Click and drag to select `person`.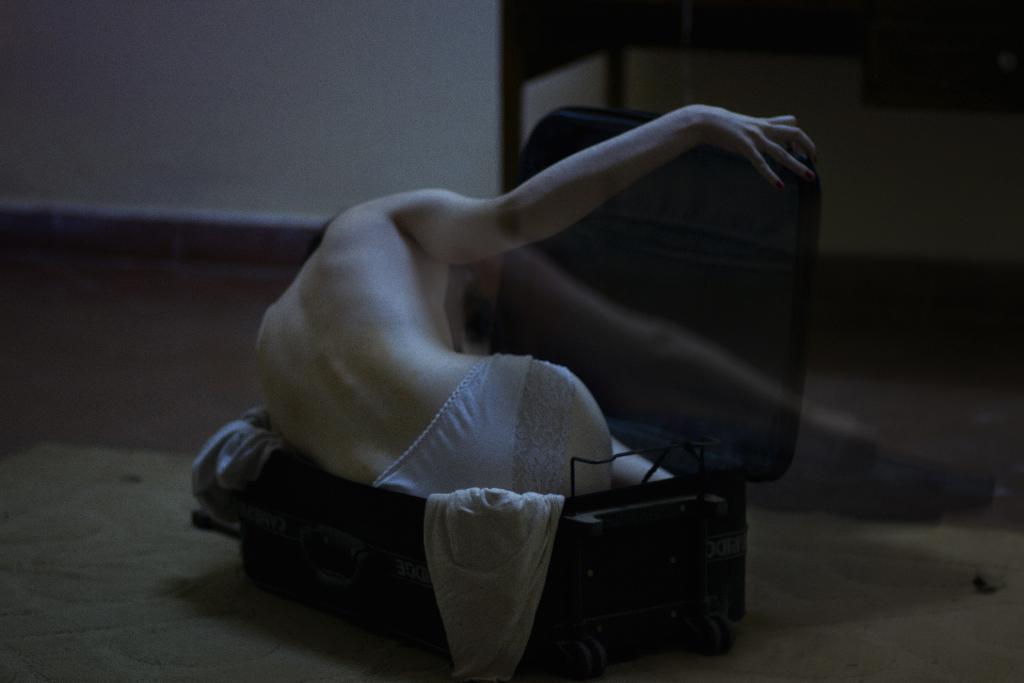
Selection: (left=248, top=103, right=808, bottom=502).
